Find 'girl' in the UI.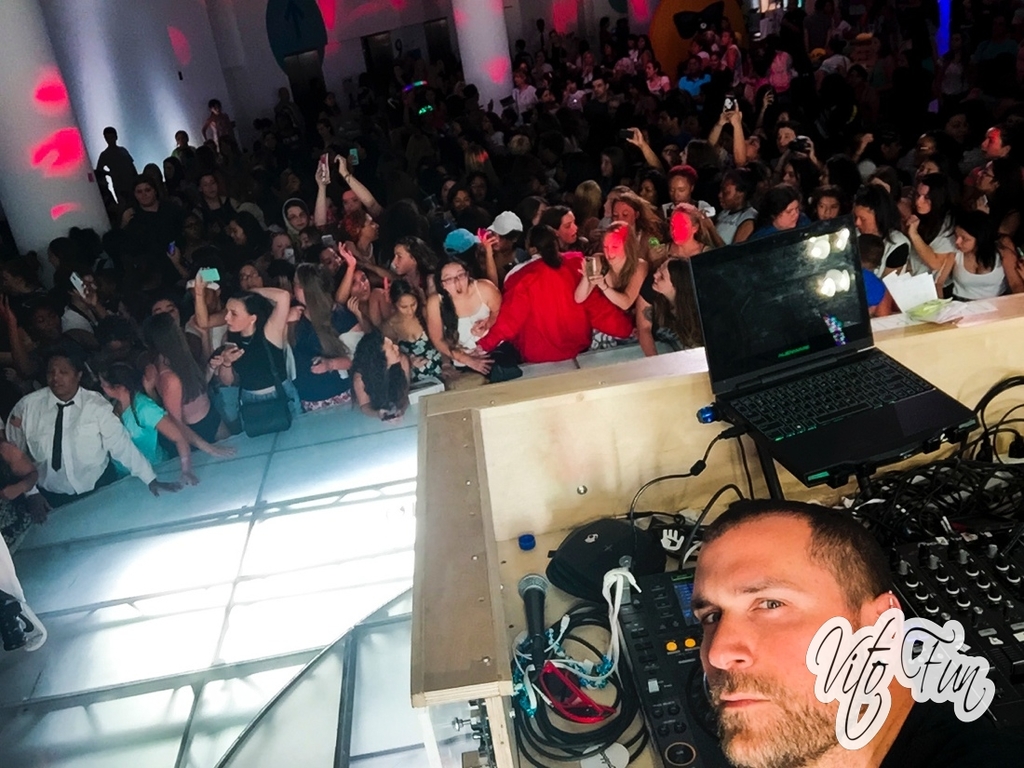
UI element at bbox(168, 128, 198, 168).
